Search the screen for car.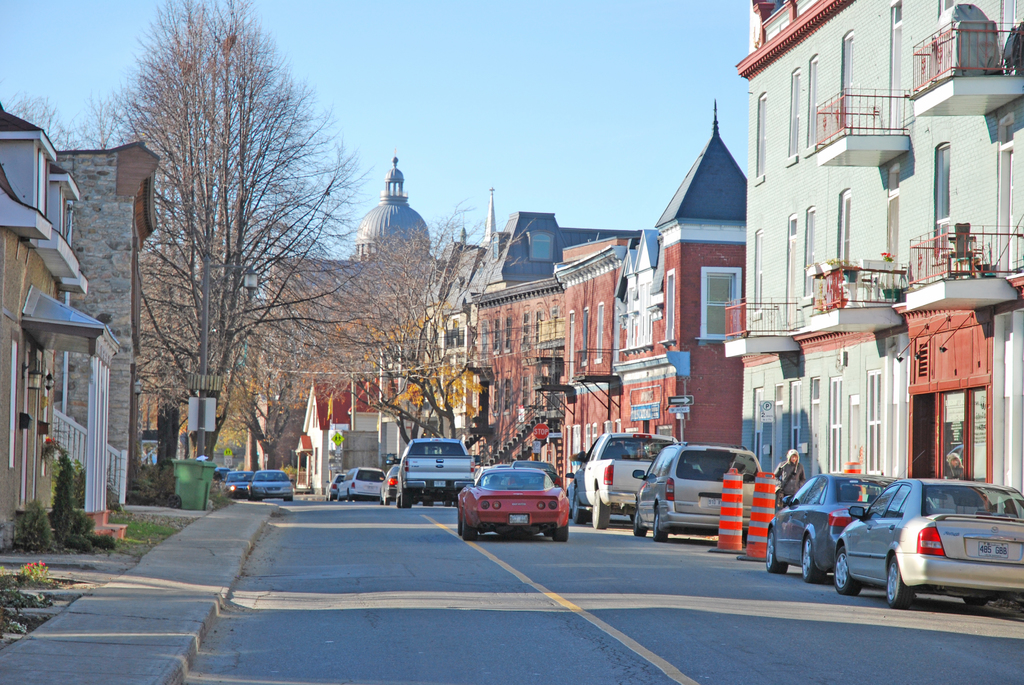
Found at x1=630, y1=441, x2=779, y2=541.
